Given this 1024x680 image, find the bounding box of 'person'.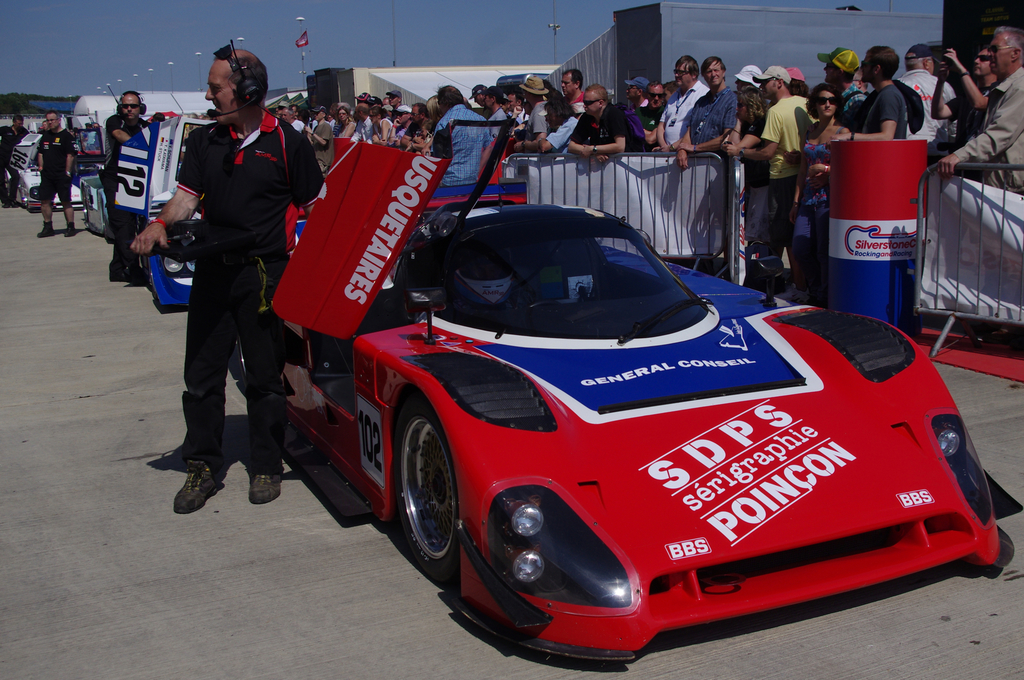
465/78/488/115.
